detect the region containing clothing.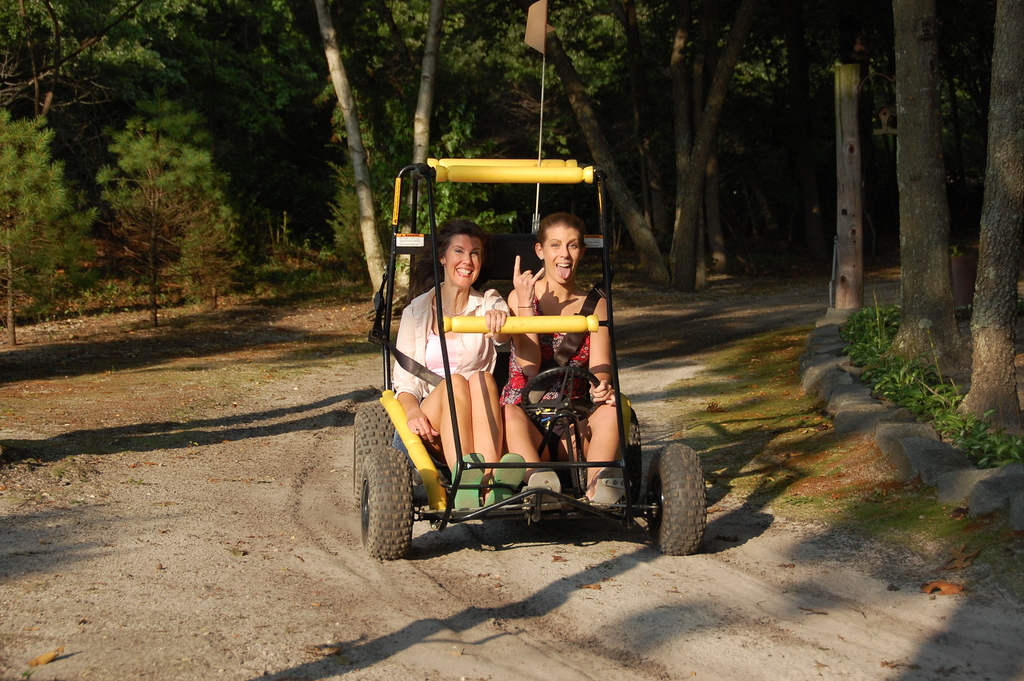
left=392, top=278, right=511, bottom=400.
